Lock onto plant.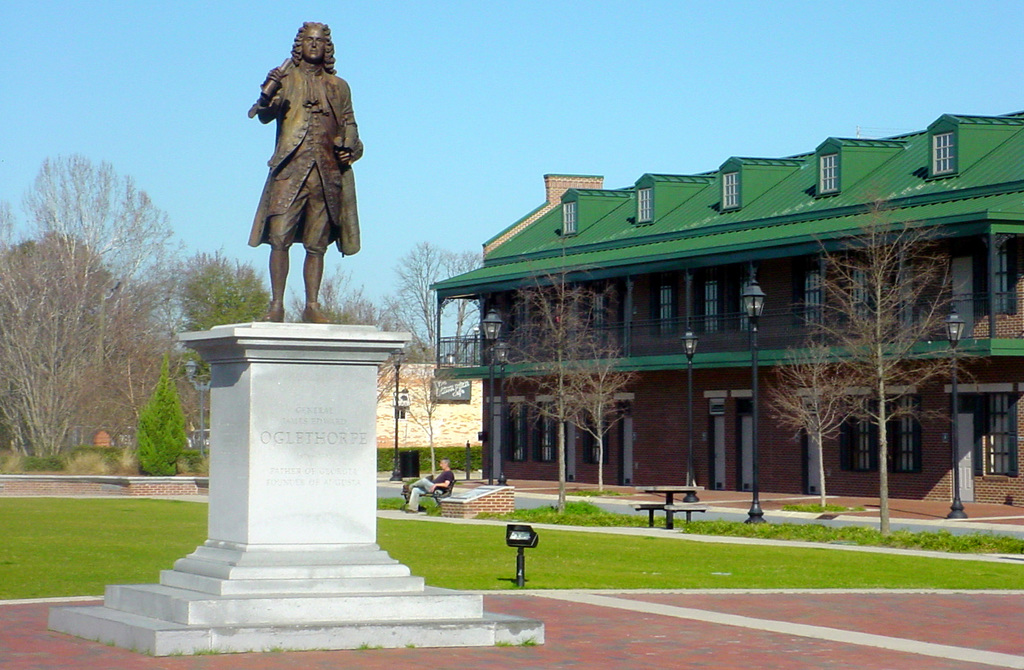
Locked: x1=652, y1=515, x2=675, y2=529.
